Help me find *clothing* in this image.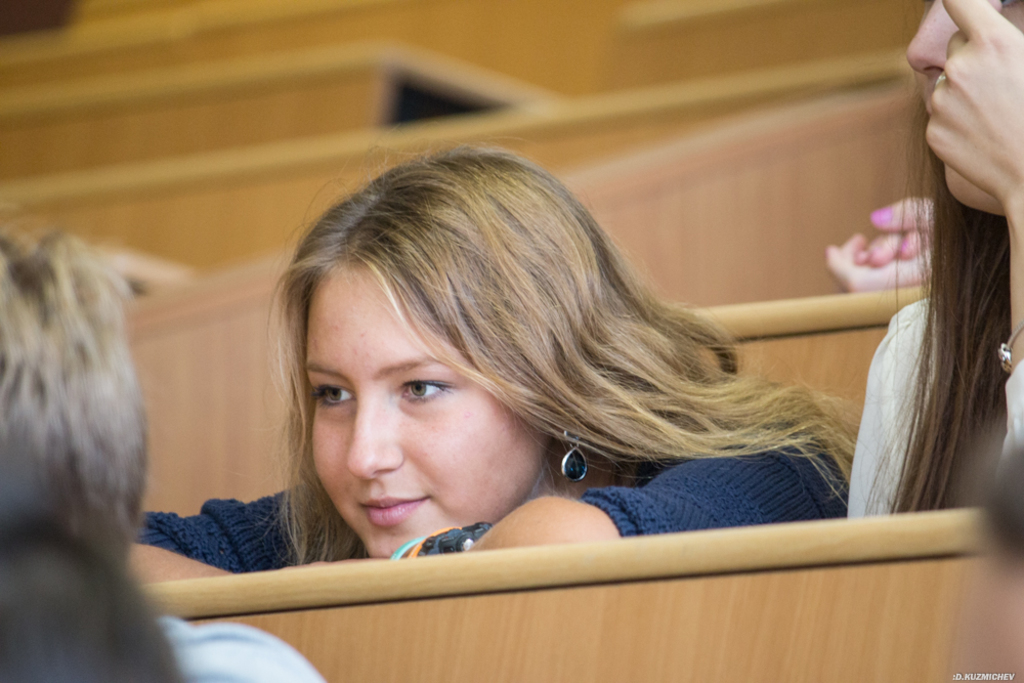
Found it: left=836, top=273, right=1023, bottom=517.
